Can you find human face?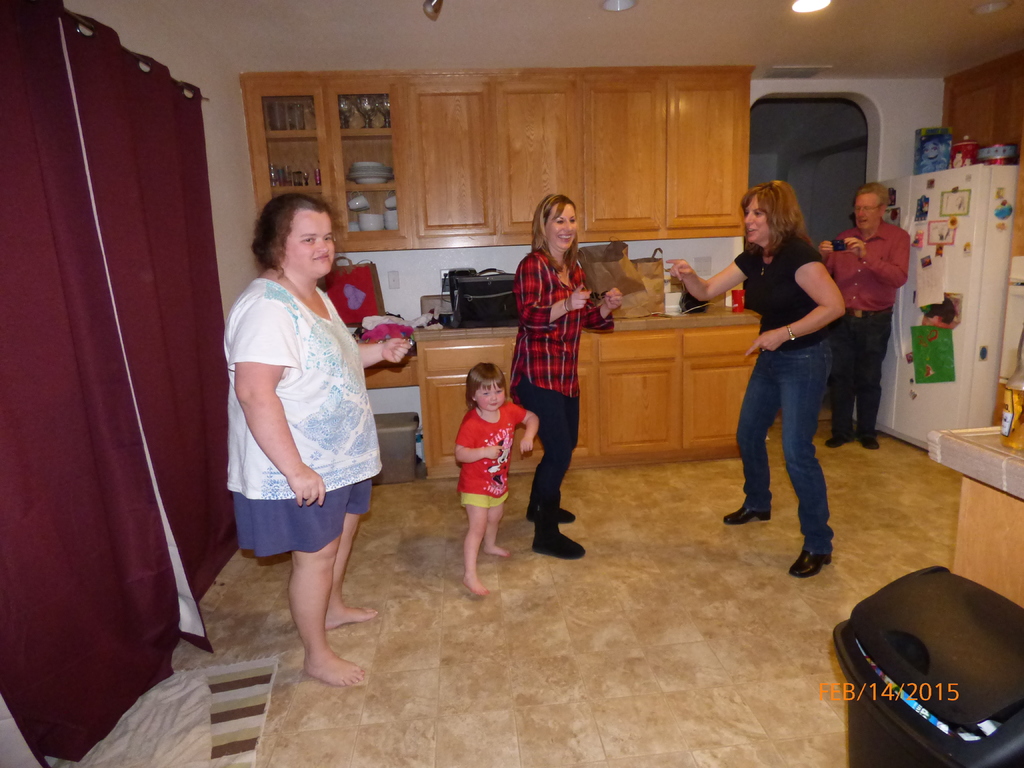
Yes, bounding box: <bbox>476, 381, 504, 413</bbox>.
